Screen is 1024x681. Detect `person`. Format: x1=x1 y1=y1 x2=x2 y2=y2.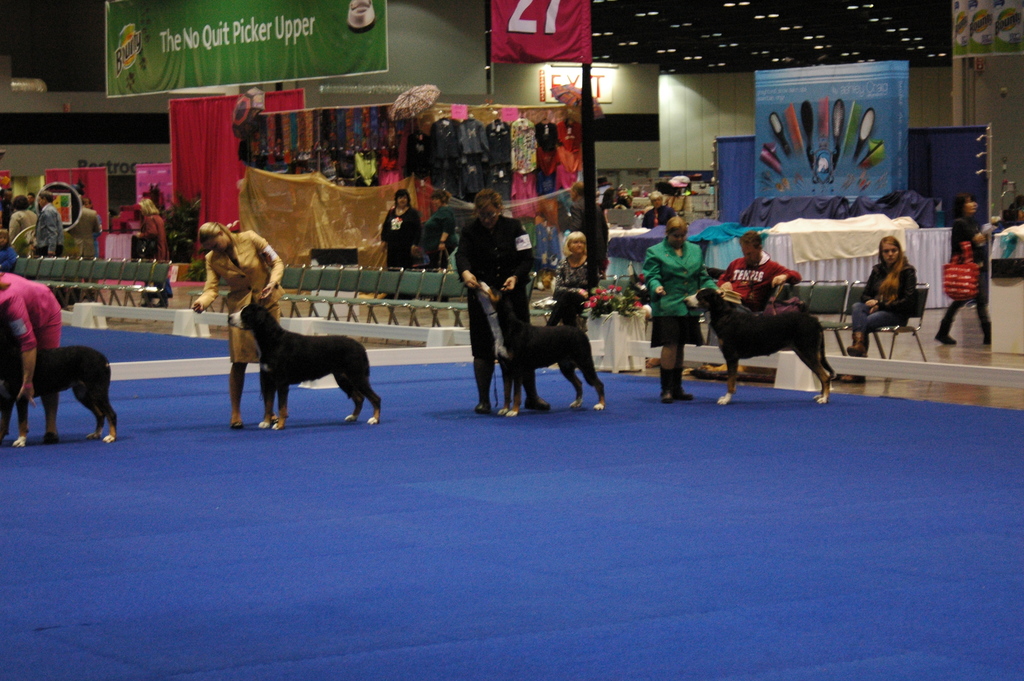
x1=380 y1=188 x2=424 y2=298.
